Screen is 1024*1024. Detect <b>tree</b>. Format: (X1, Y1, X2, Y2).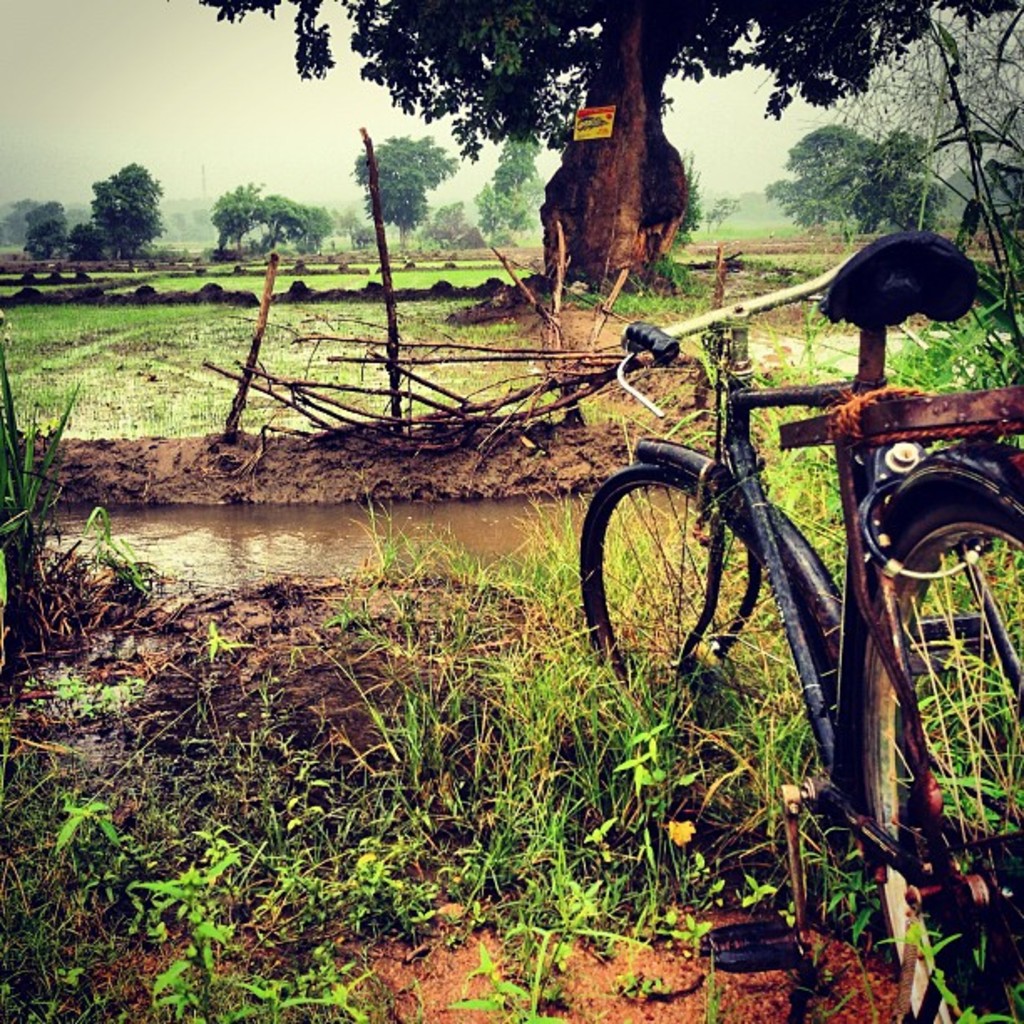
(300, 216, 328, 256).
